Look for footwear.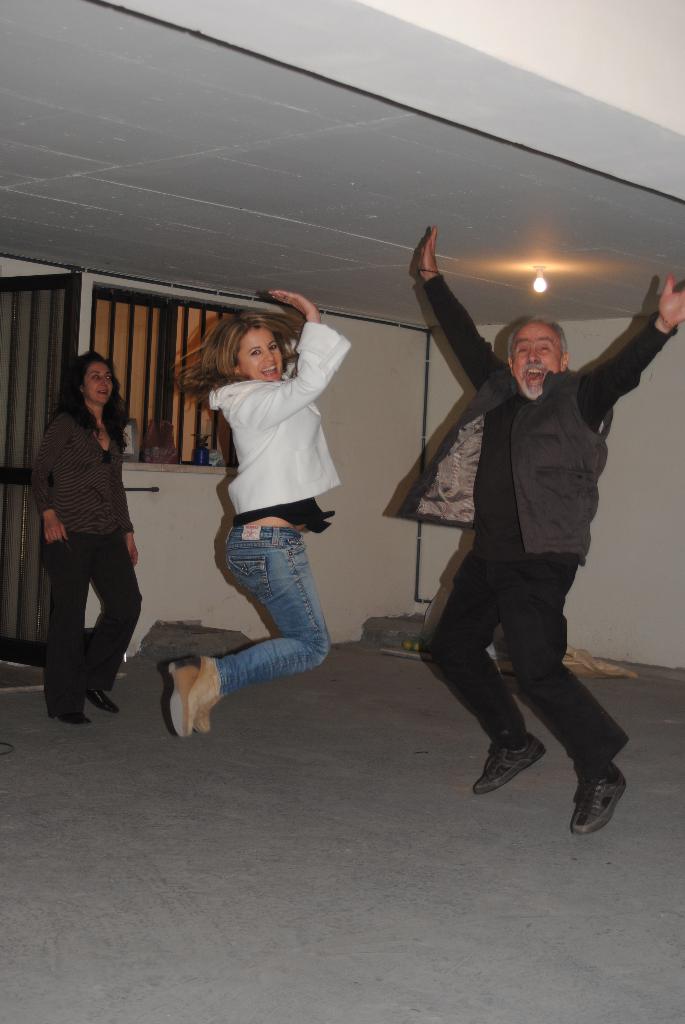
Found: detection(47, 685, 86, 725).
